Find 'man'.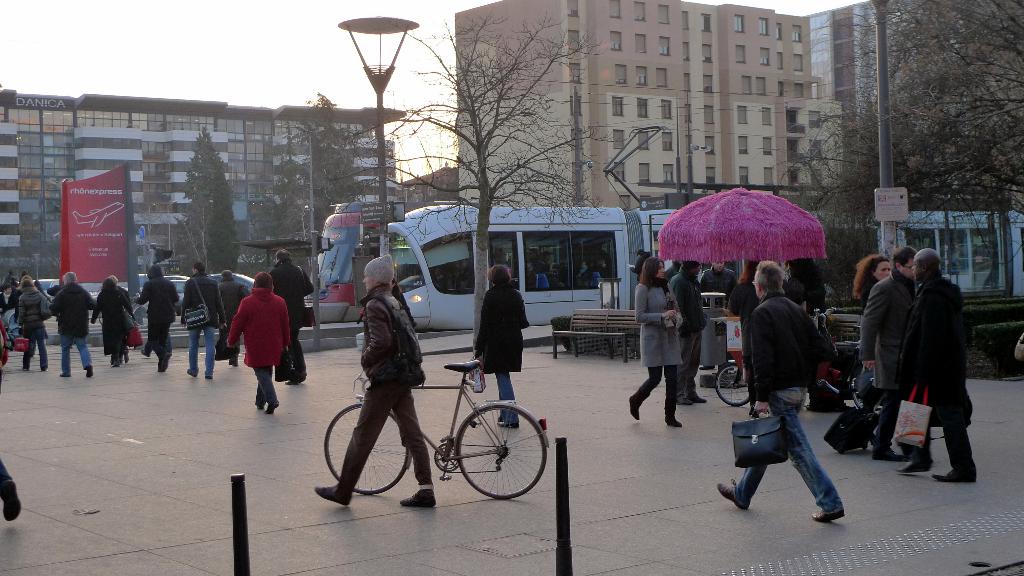
{"left": 849, "top": 247, "right": 930, "bottom": 461}.
